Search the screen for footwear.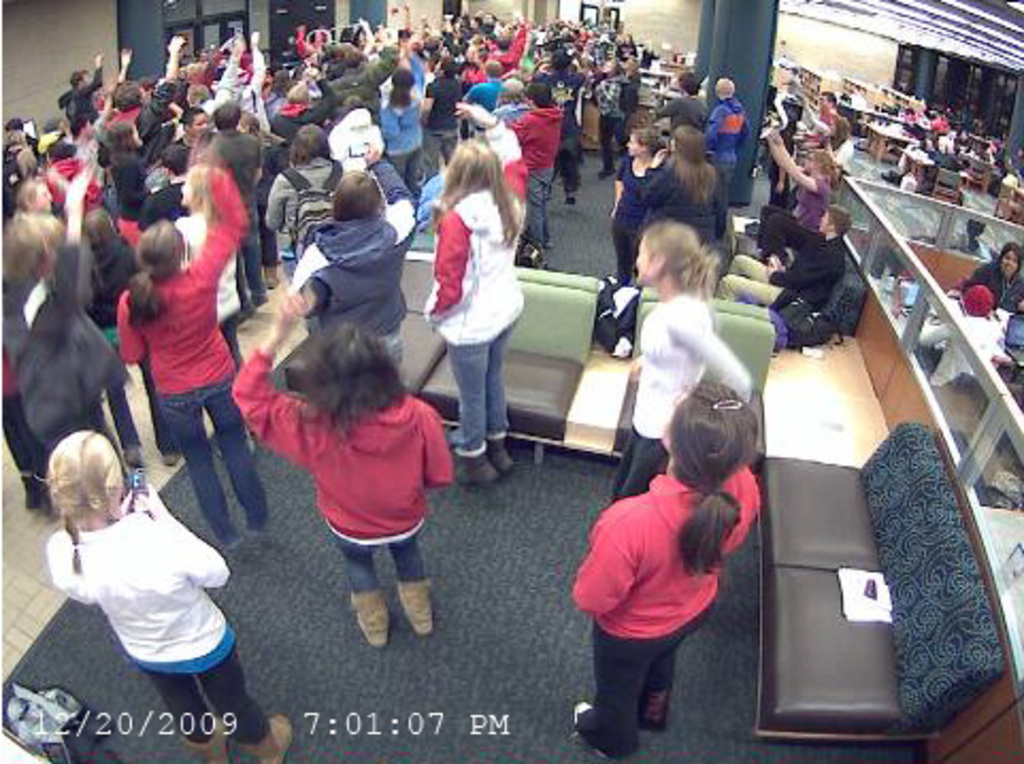
Found at (349,587,387,651).
